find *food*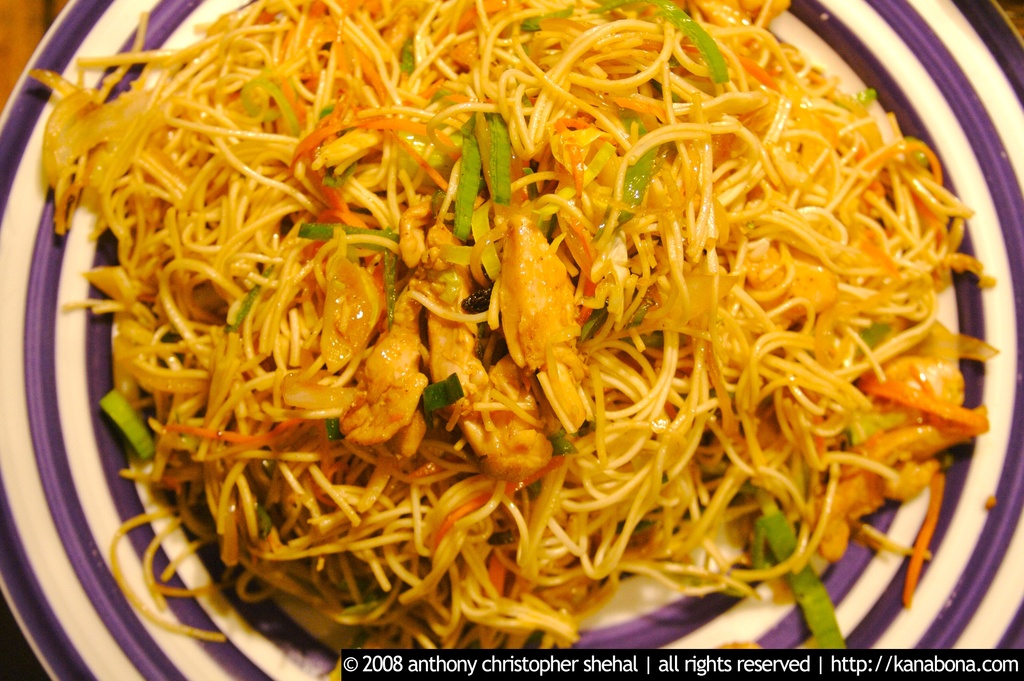
locate(47, 15, 975, 638)
